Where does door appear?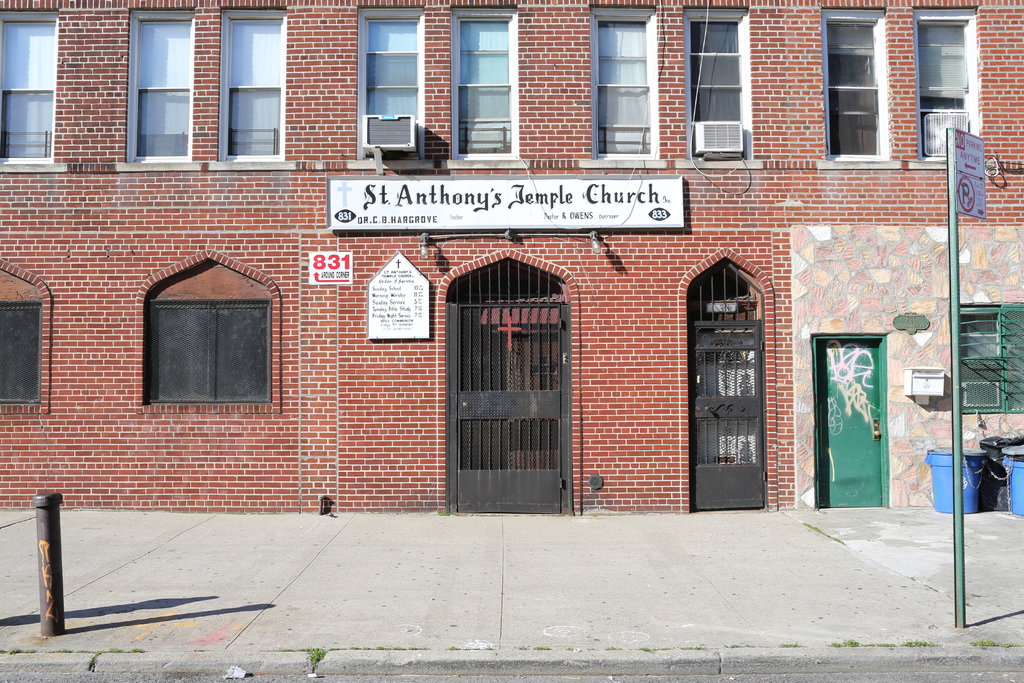
Appears at left=809, top=334, right=885, bottom=507.
